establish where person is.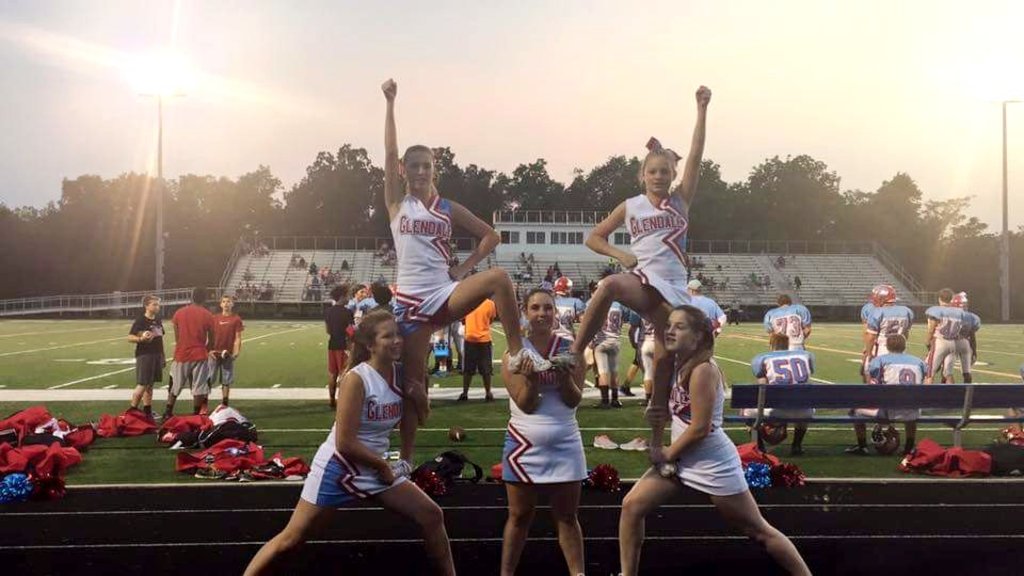
Established at x1=759, y1=297, x2=812, y2=347.
